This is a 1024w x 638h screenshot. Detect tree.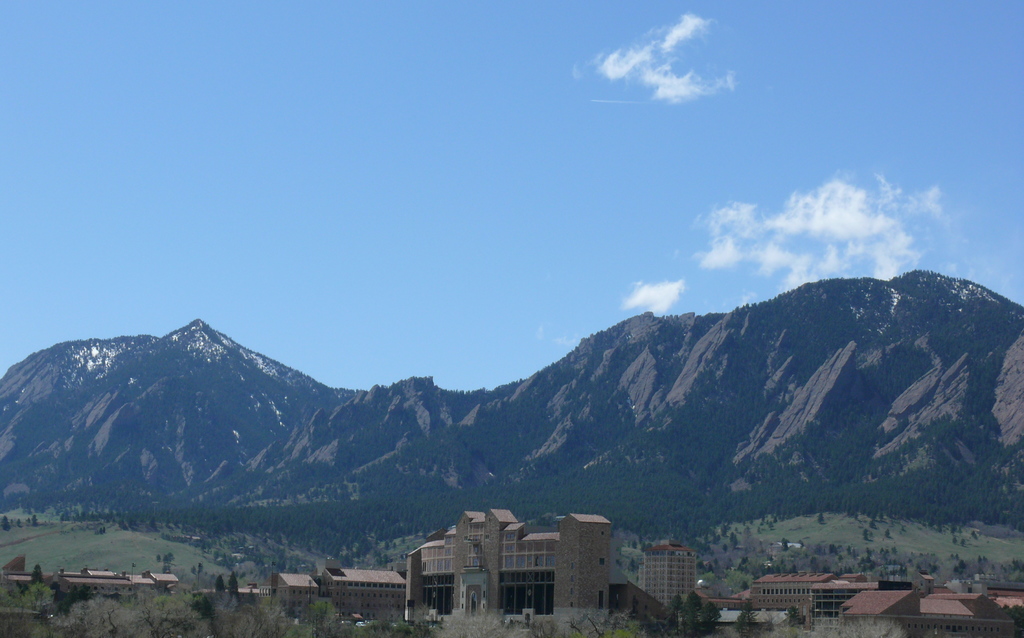
left=973, top=530, right=979, bottom=539.
